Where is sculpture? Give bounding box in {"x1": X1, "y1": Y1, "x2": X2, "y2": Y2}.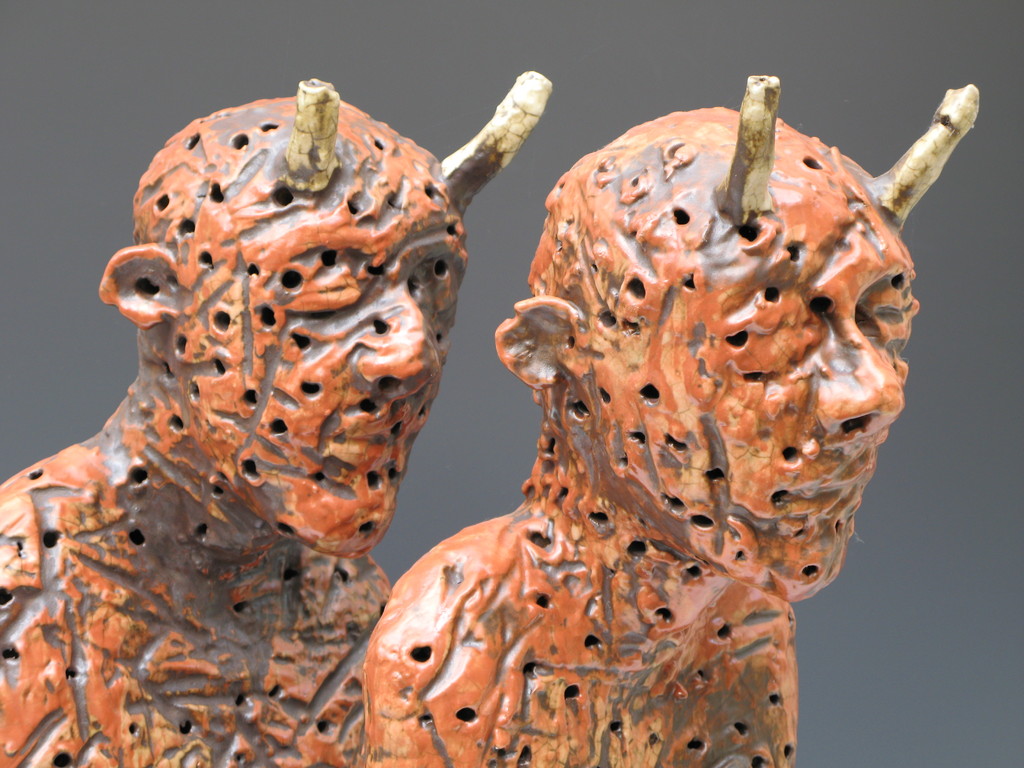
{"x1": 341, "y1": 76, "x2": 1023, "y2": 767}.
